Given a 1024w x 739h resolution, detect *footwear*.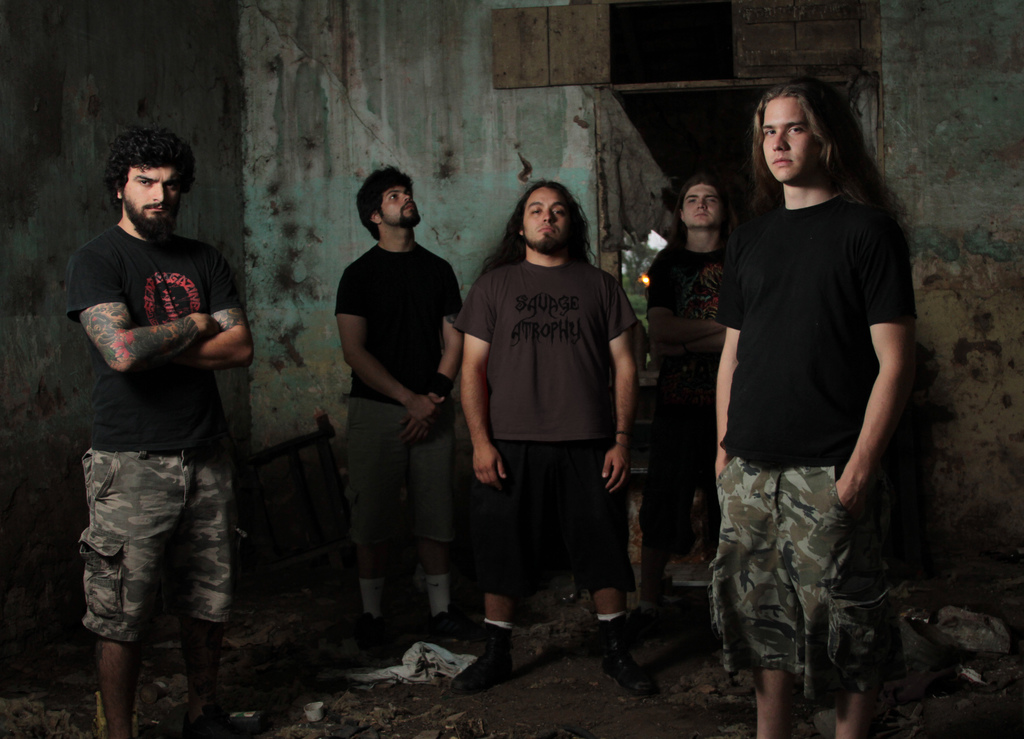
[left=445, top=615, right=513, bottom=700].
